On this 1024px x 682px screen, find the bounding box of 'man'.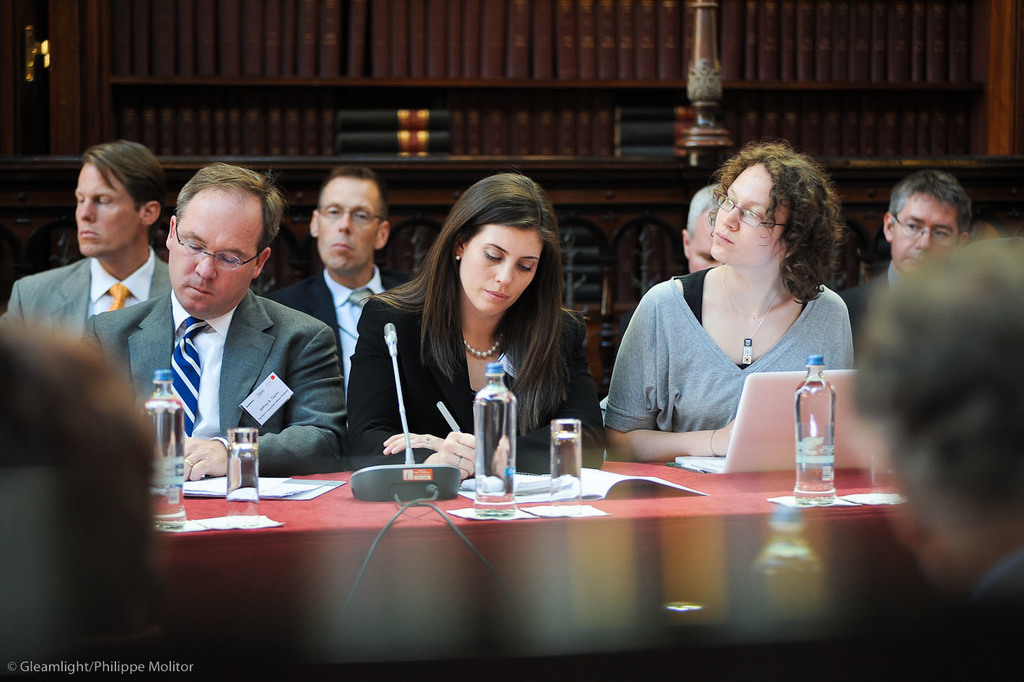
Bounding box: box(118, 170, 351, 503).
